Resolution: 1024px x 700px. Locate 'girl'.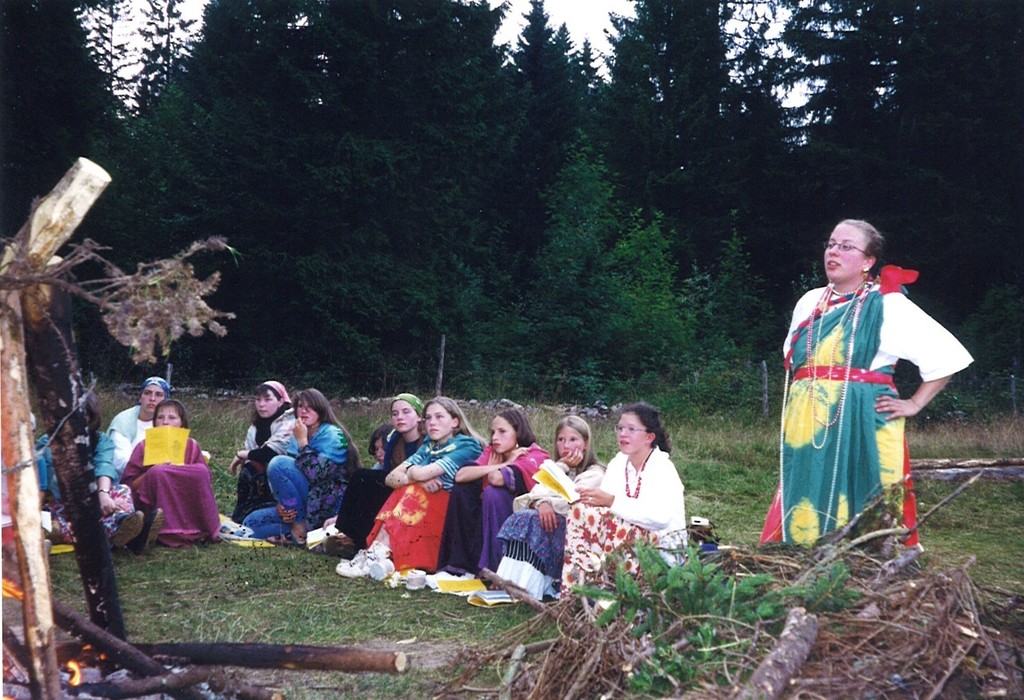
bbox=[782, 216, 964, 527].
